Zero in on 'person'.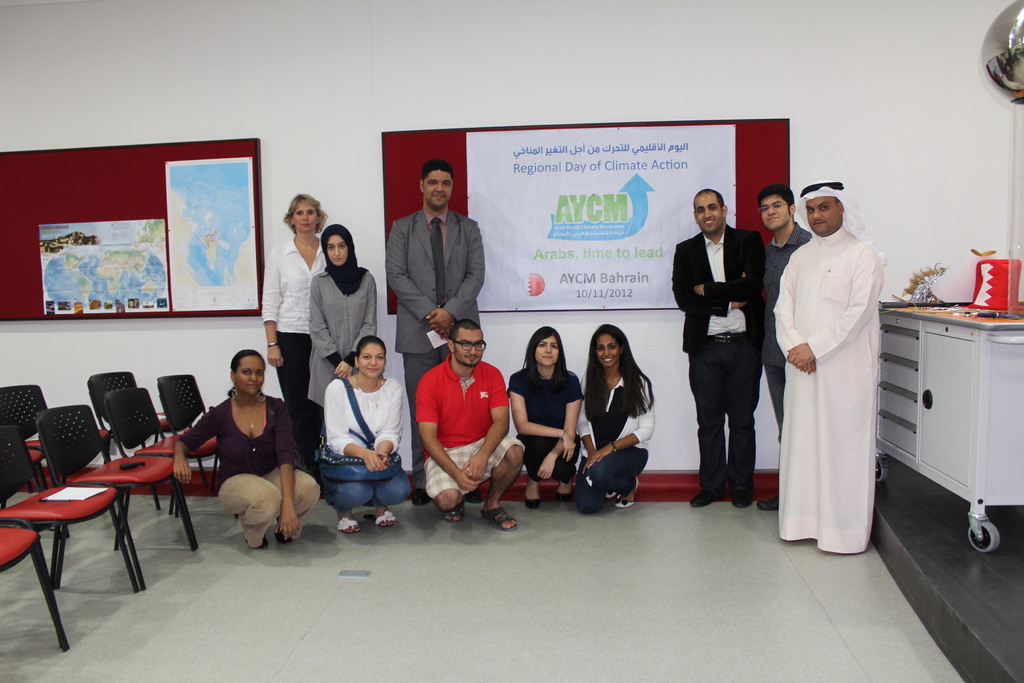
Zeroed in: {"x1": 312, "y1": 334, "x2": 408, "y2": 530}.
